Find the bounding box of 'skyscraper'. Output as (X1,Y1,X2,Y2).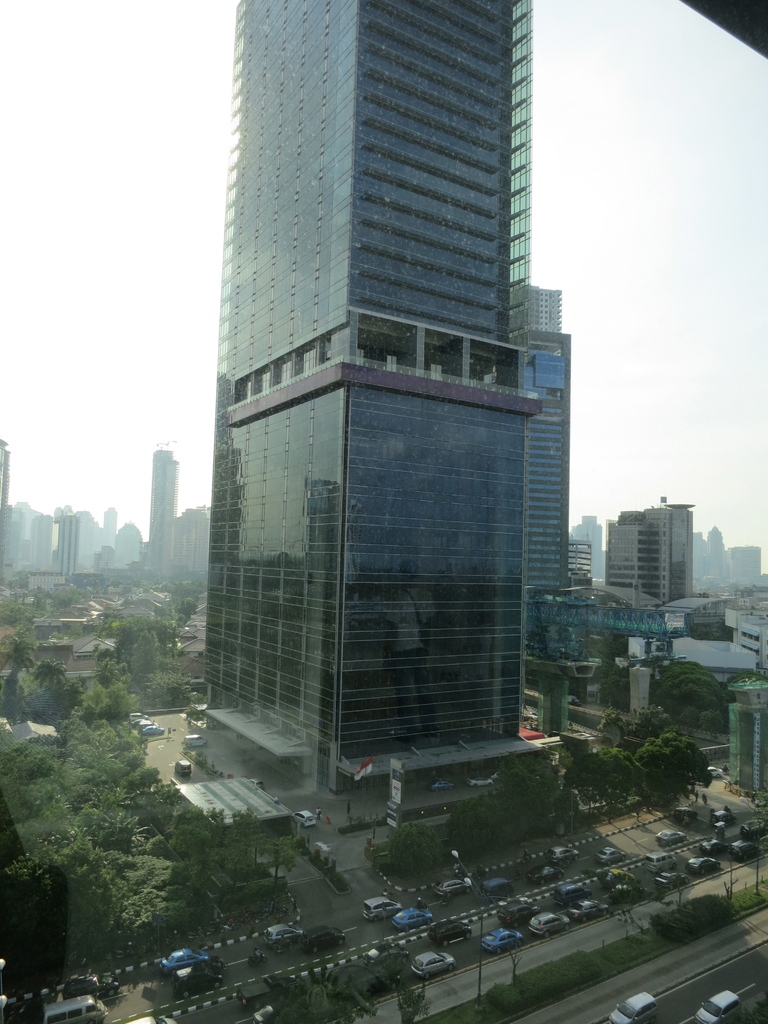
(184,28,600,875).
